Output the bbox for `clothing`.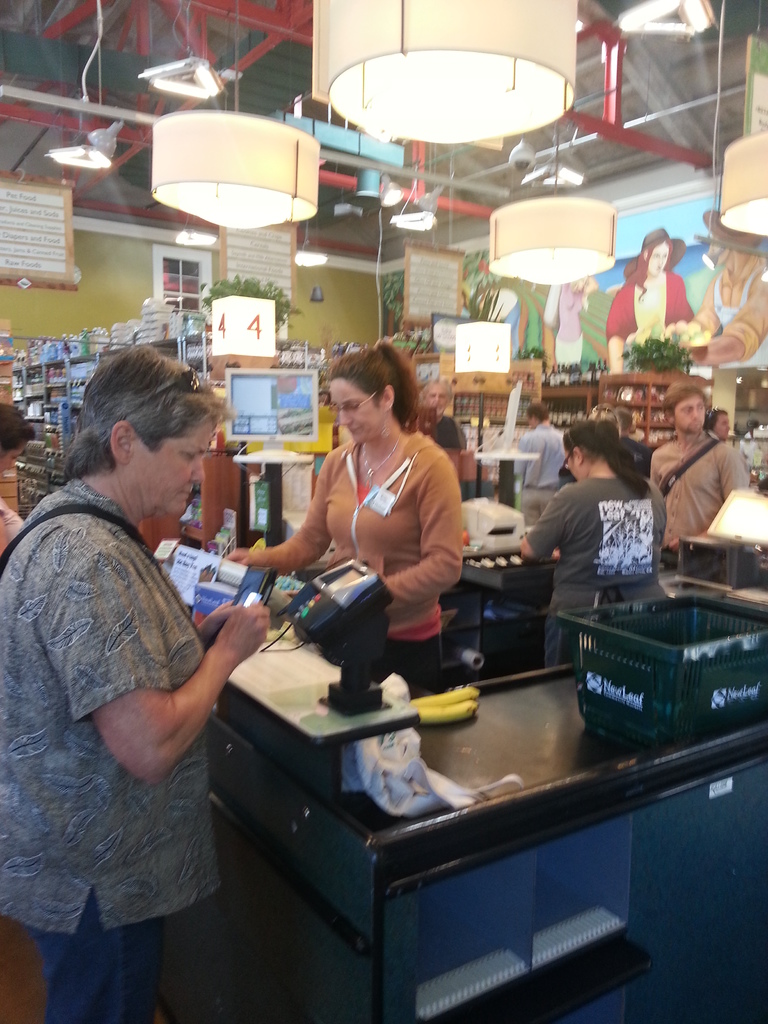
BBox(17, 413, 266, 966).
